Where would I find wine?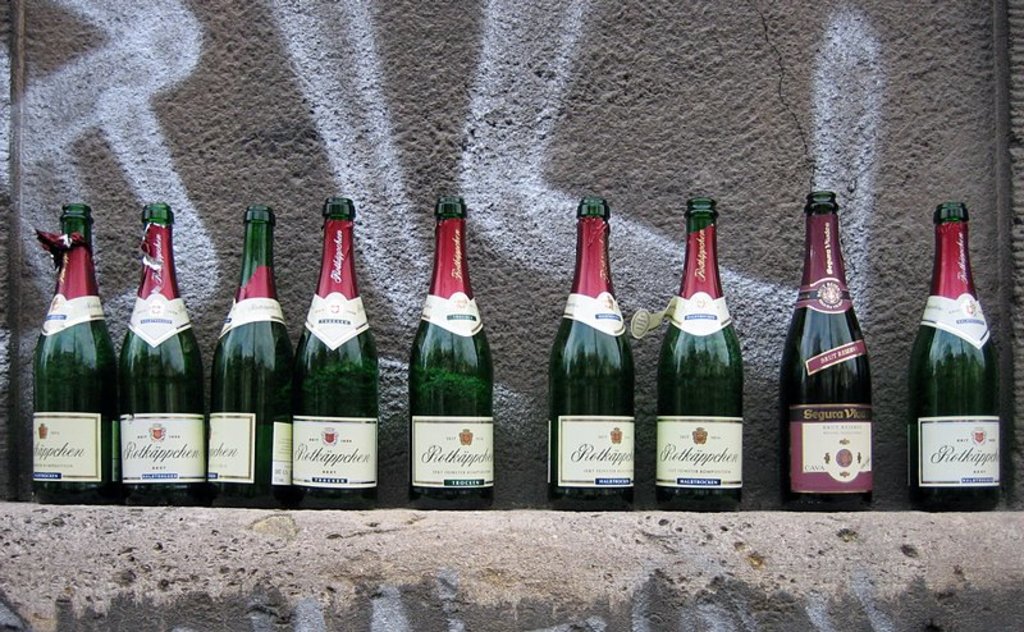
At 411, 196, 494, 512.
